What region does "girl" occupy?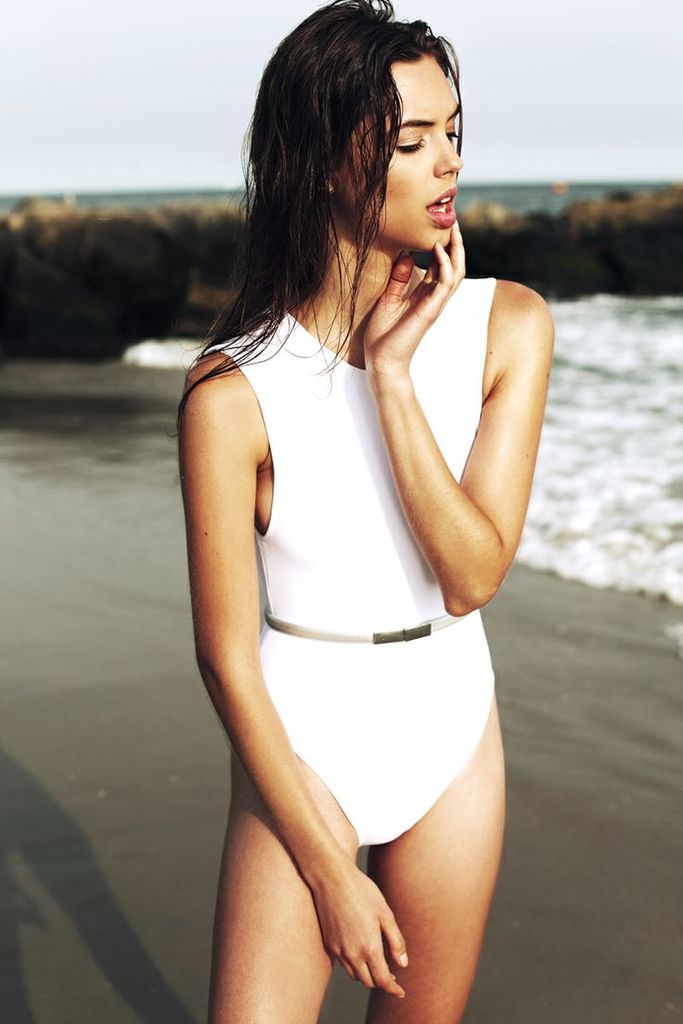
bbox=(174, 0, 557, 1023).
